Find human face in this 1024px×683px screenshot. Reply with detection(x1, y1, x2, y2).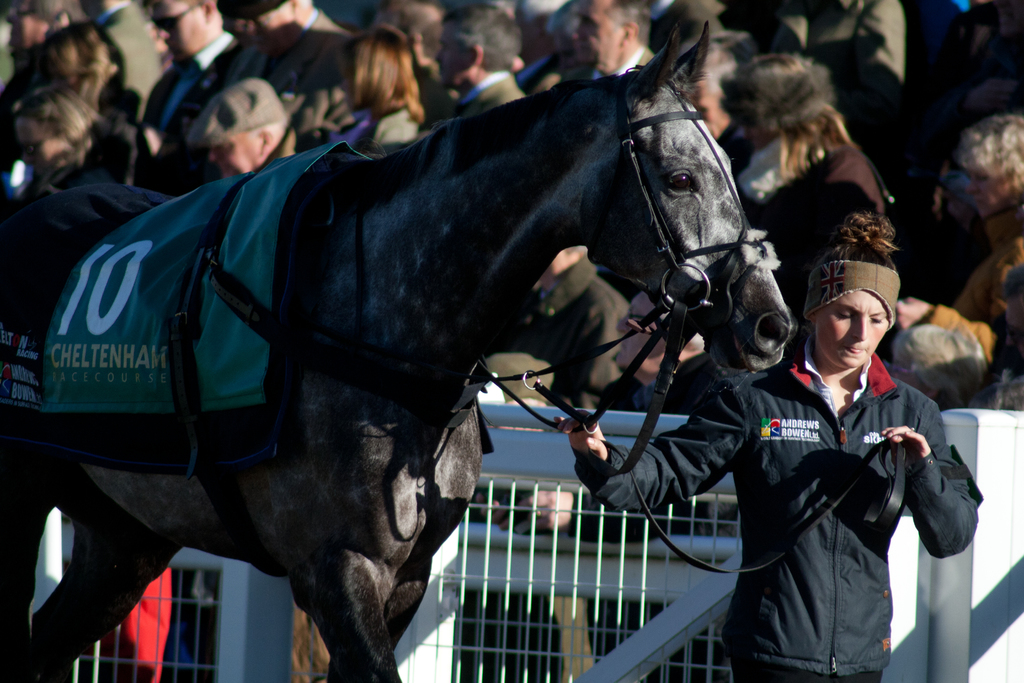
detection(211, 135, 261, 172).
